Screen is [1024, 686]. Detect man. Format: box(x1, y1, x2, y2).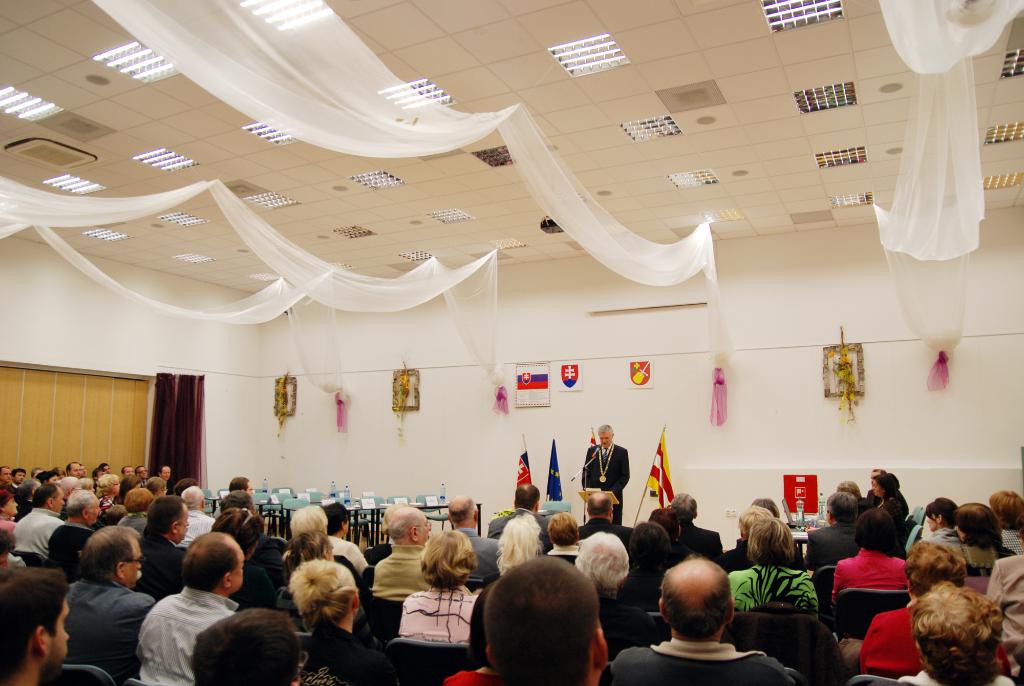
box(798, 489, 869, 581).
